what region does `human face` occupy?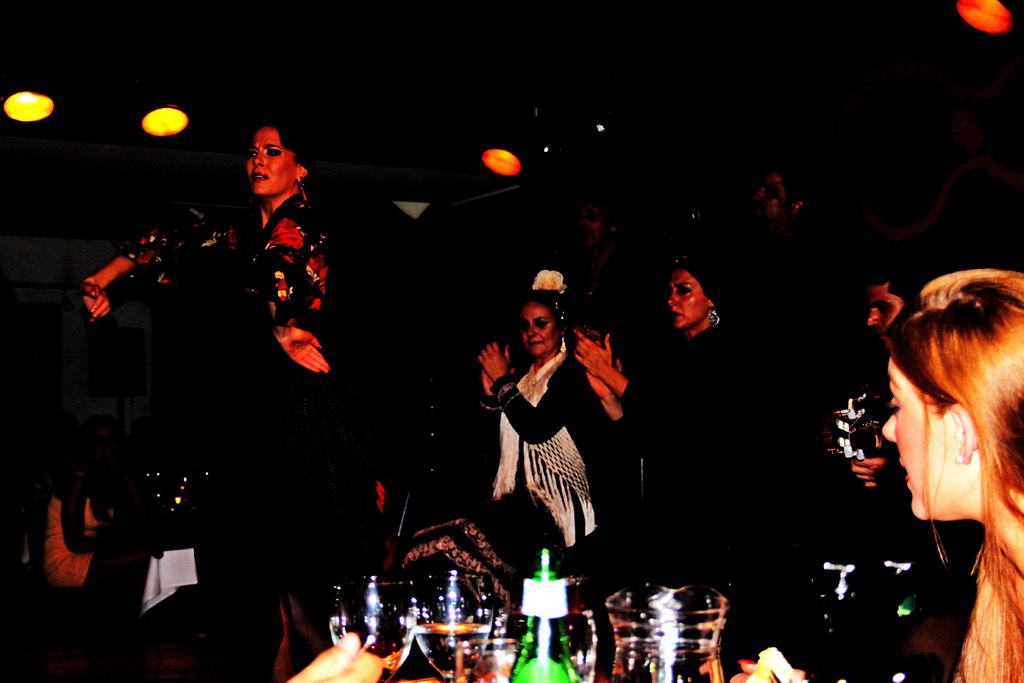
[left=873, top=344, right=970, bottom=523].
